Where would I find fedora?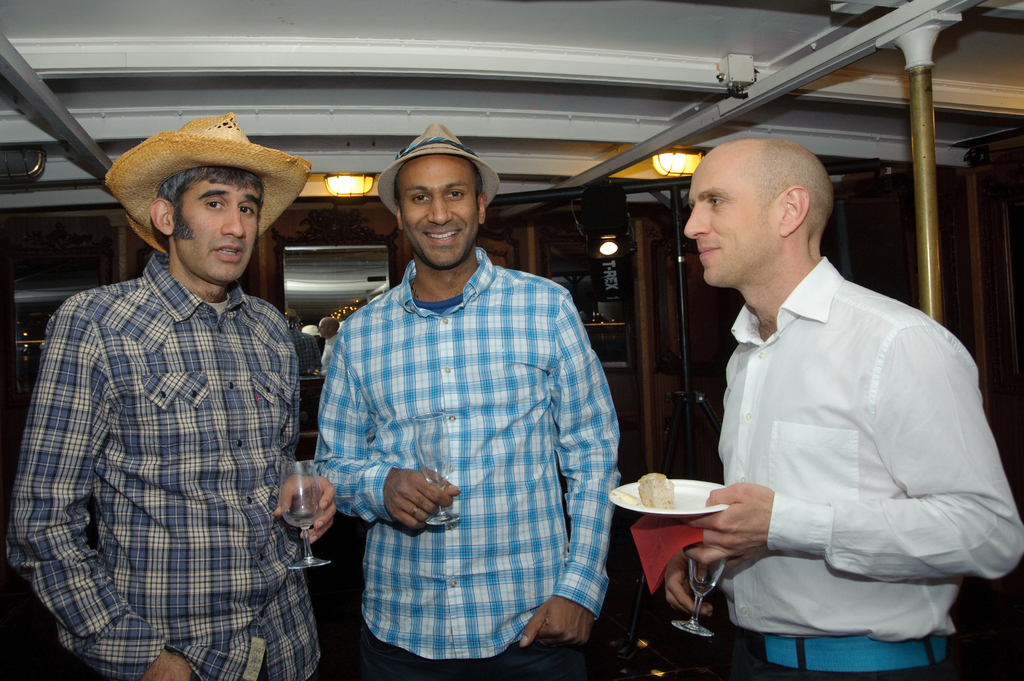
At [100, 112, 314, 260].
